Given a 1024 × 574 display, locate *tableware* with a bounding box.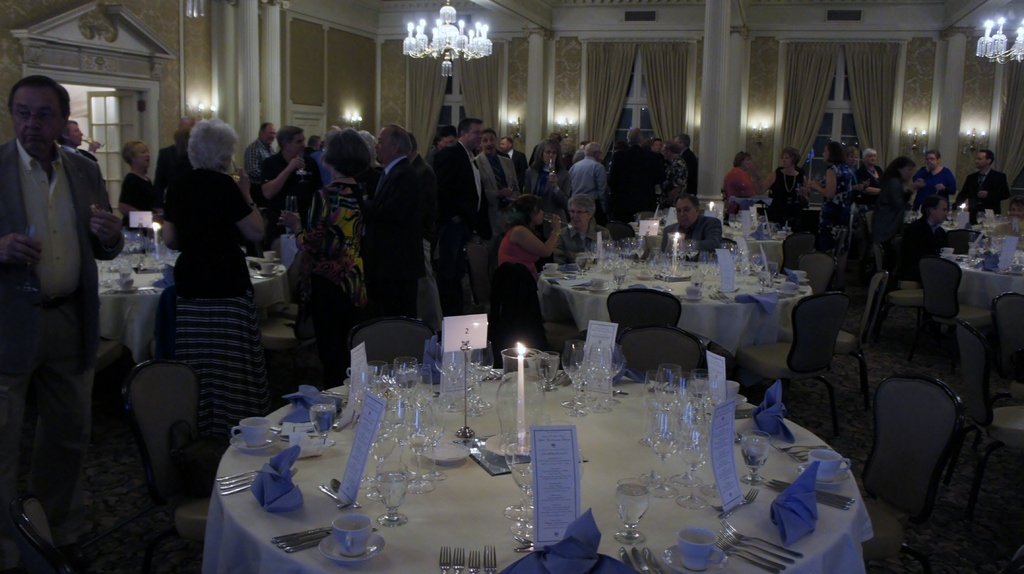
Located: (x1=467, y1=340, x2=496, y2=411).
